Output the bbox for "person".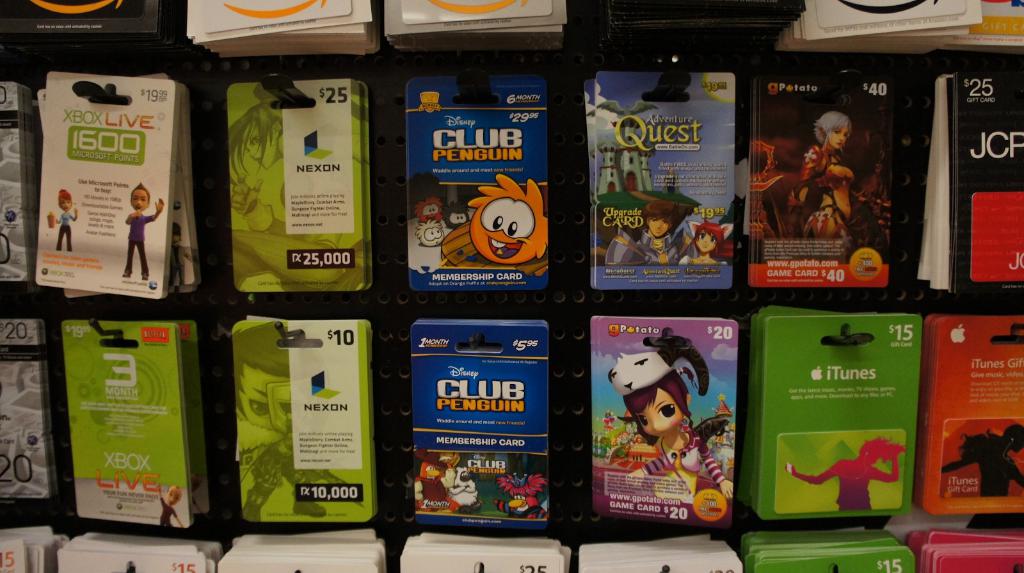
<bbox>47, 186, 80, 255</bbox>.
